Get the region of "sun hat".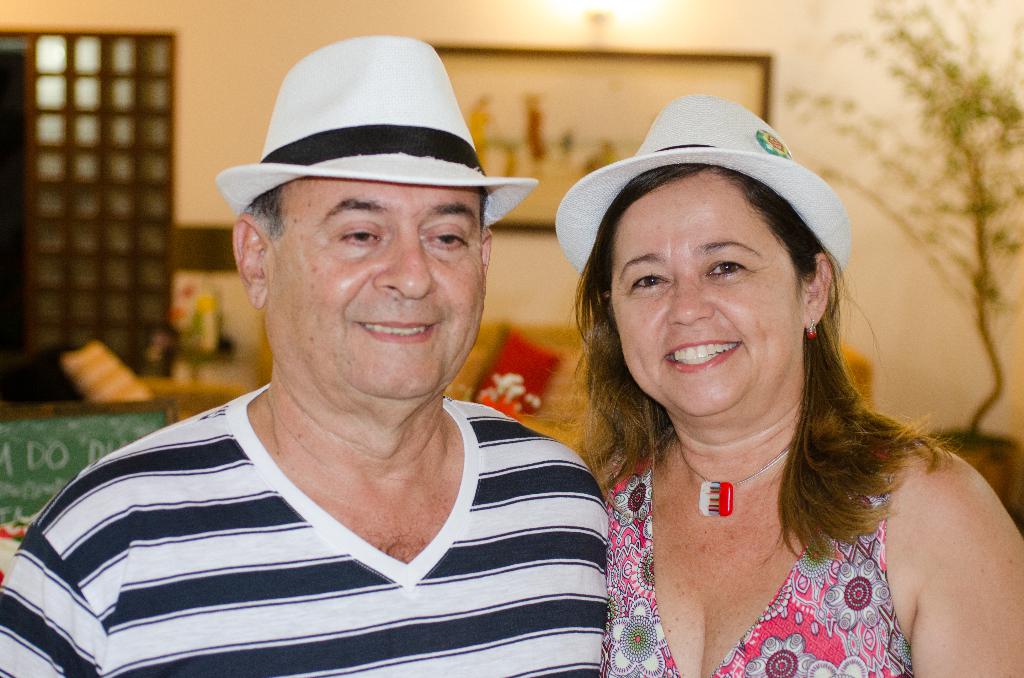
[x1=210, y1=36, x2=545, y2=252].
